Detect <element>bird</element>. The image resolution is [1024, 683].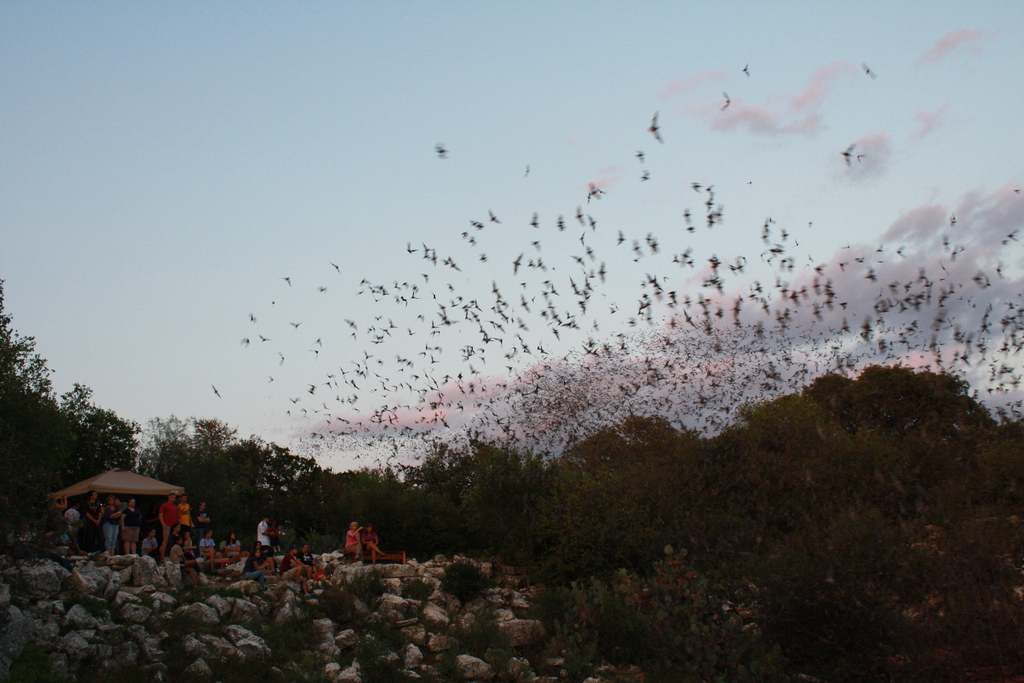
(637, 166, 651, 185).
